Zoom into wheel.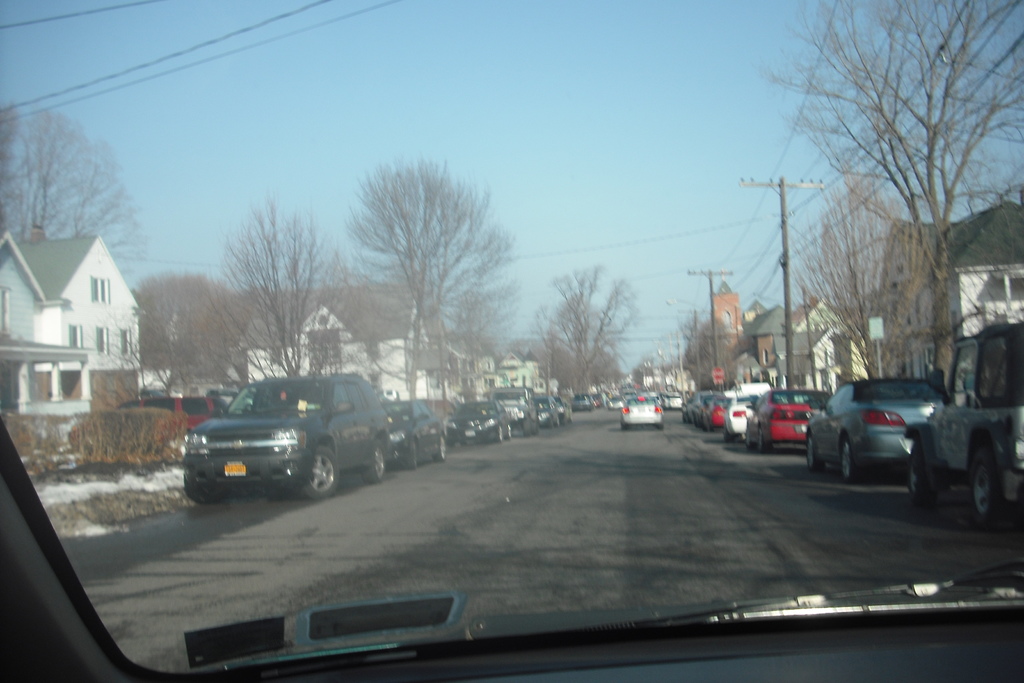
Zoom target: BBox(531, 420, 538, 432).
